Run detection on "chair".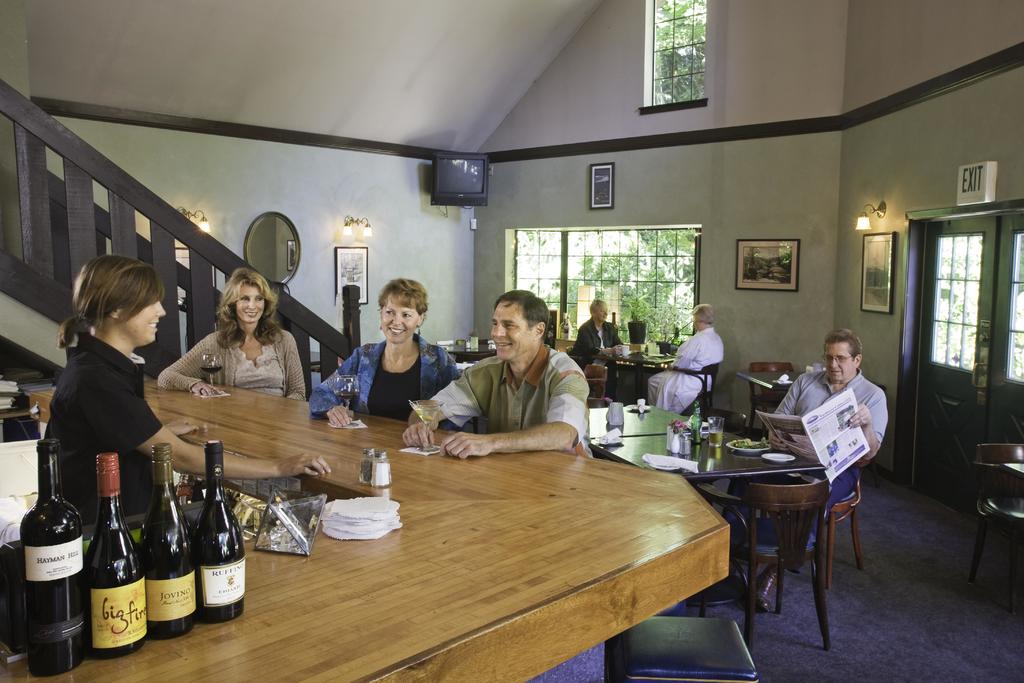
Result: [678, 363, 716, 417].
